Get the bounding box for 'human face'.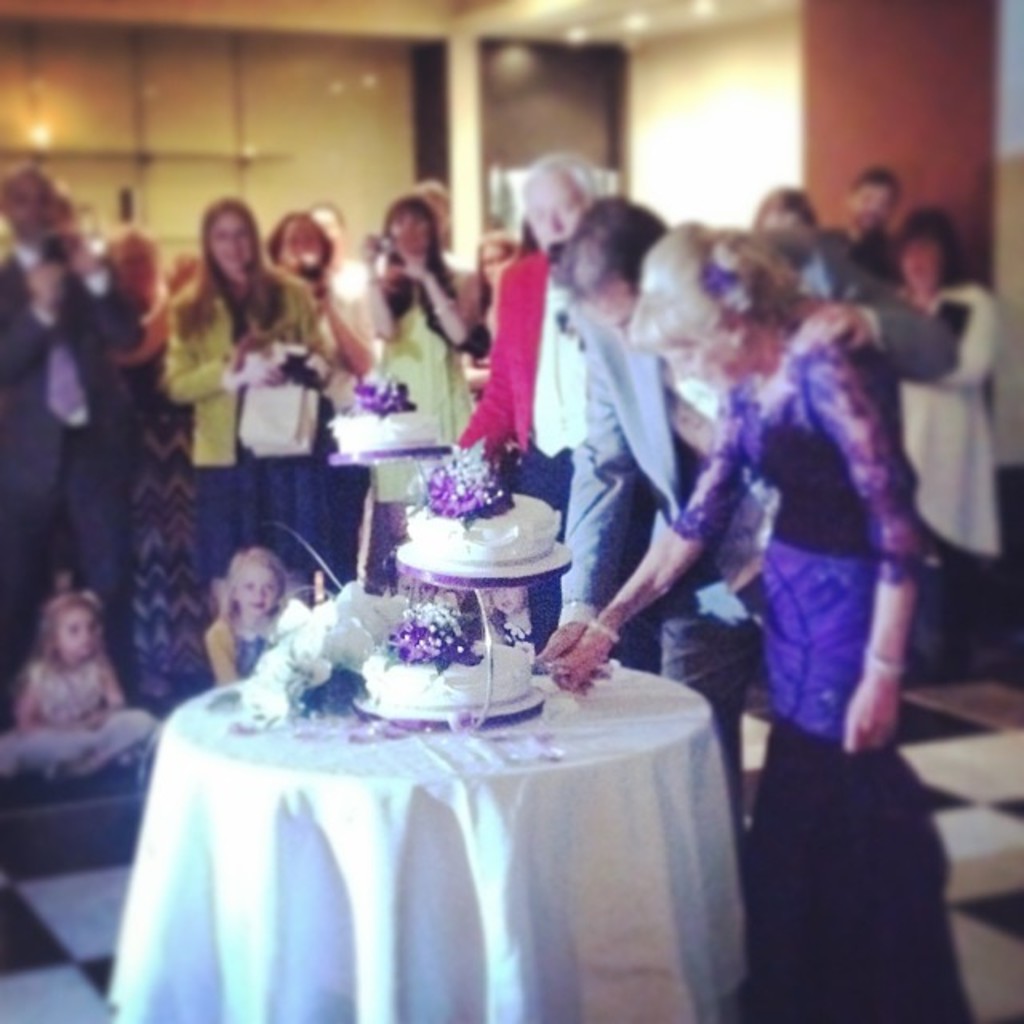
Rect(902, 237, 939, 288).
